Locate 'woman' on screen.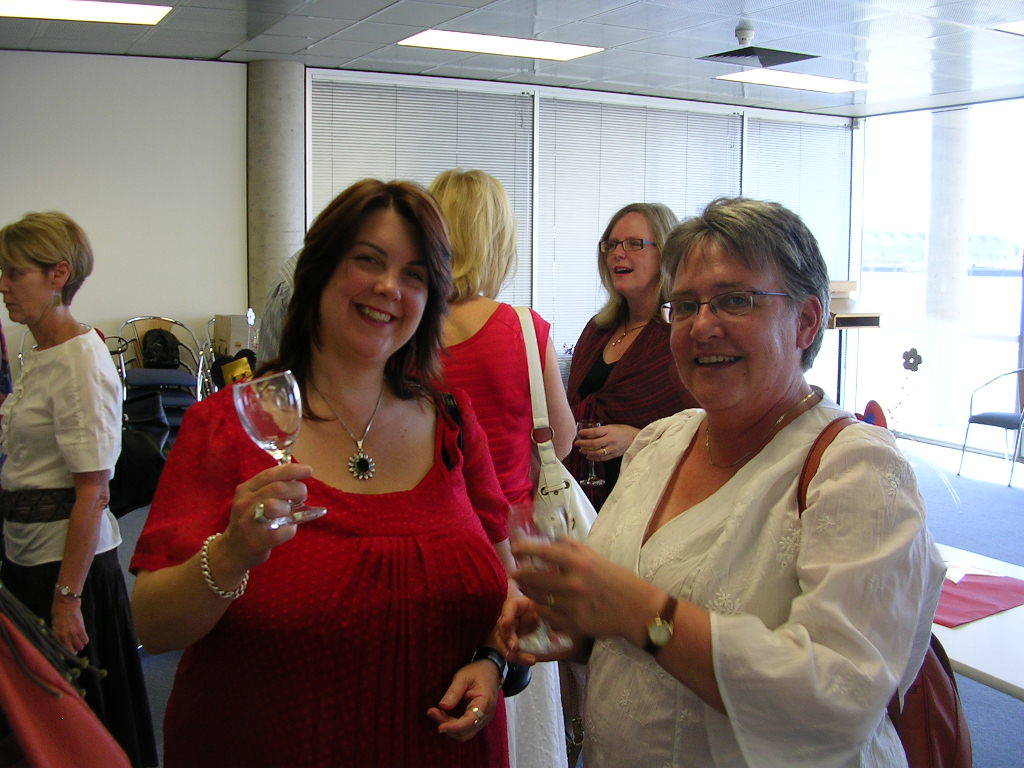
On screen at [560, 200, 704, 511].
